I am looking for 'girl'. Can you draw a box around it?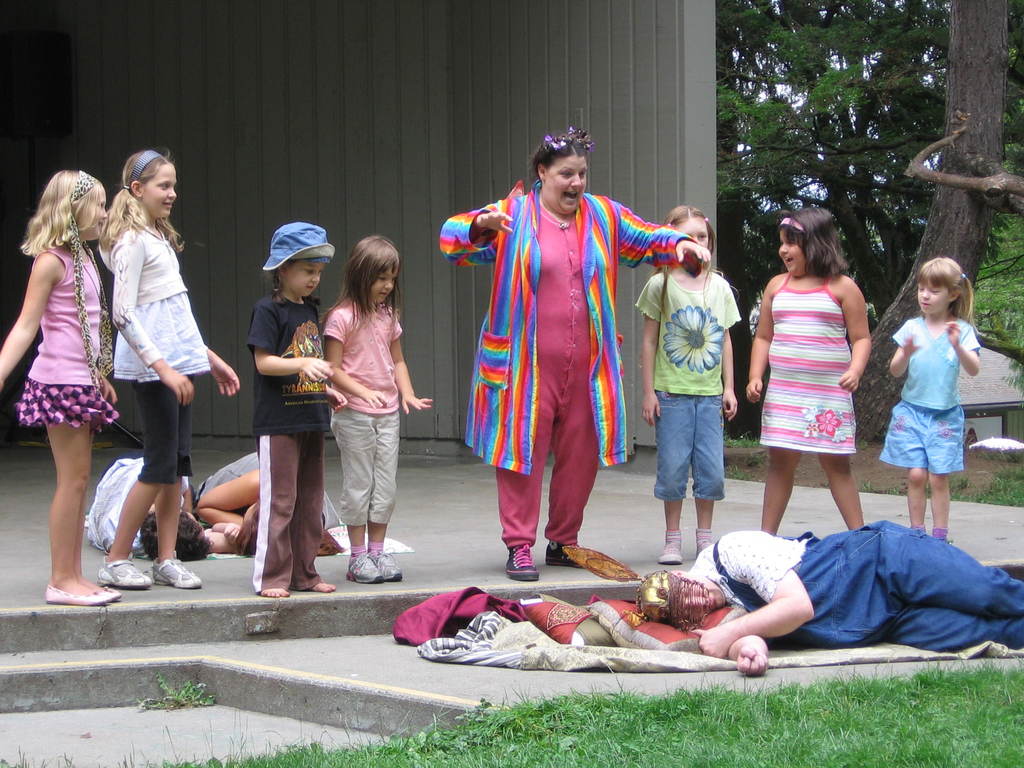
Sure, the bounding box is crop(321, 235, 425, 585).
